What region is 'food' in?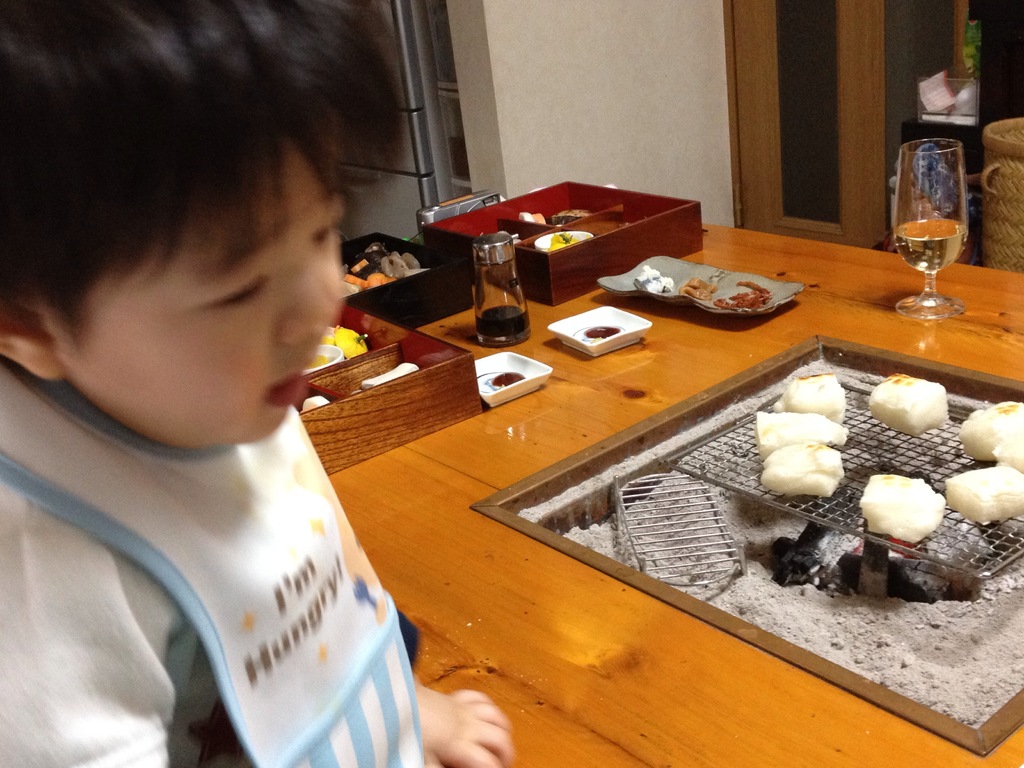
[left=858, top=474, right=949, bottom=546].
